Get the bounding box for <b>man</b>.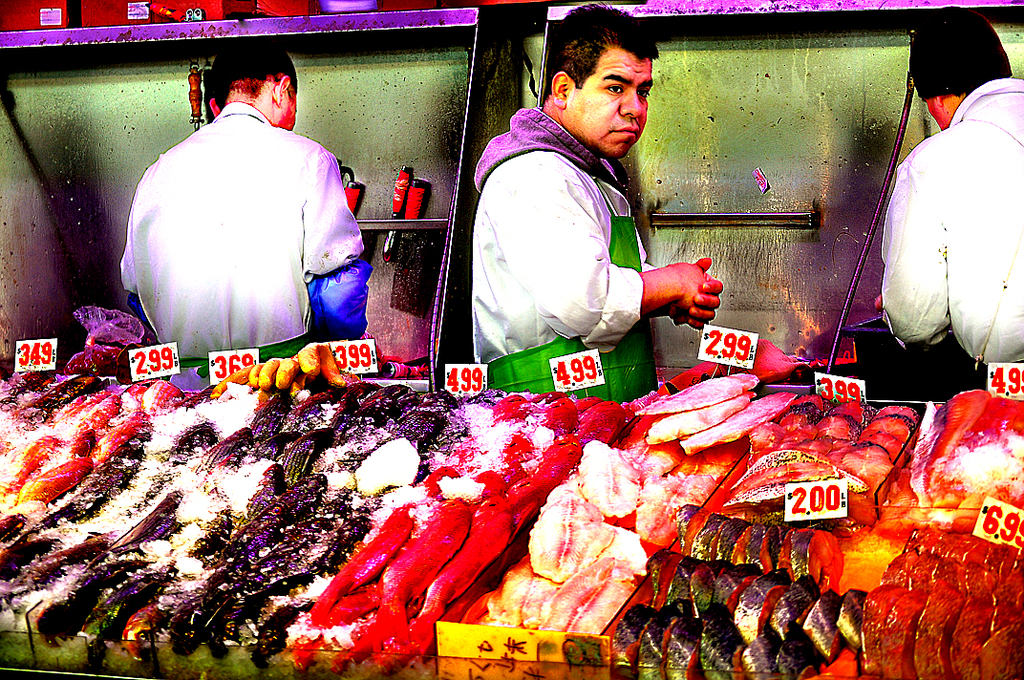
882 7 1023 393.
